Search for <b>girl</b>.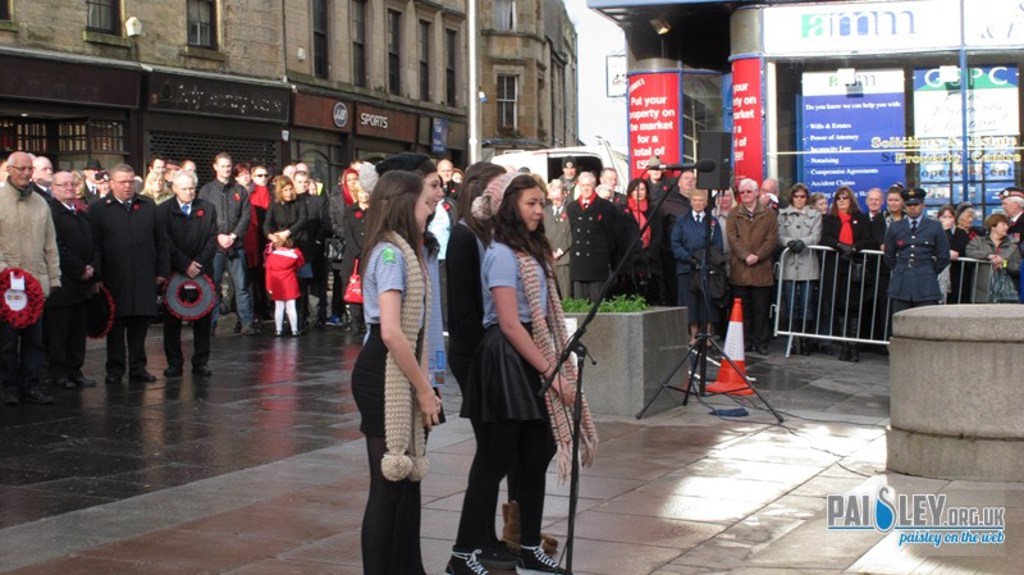
Found at 264,233,303,336.
